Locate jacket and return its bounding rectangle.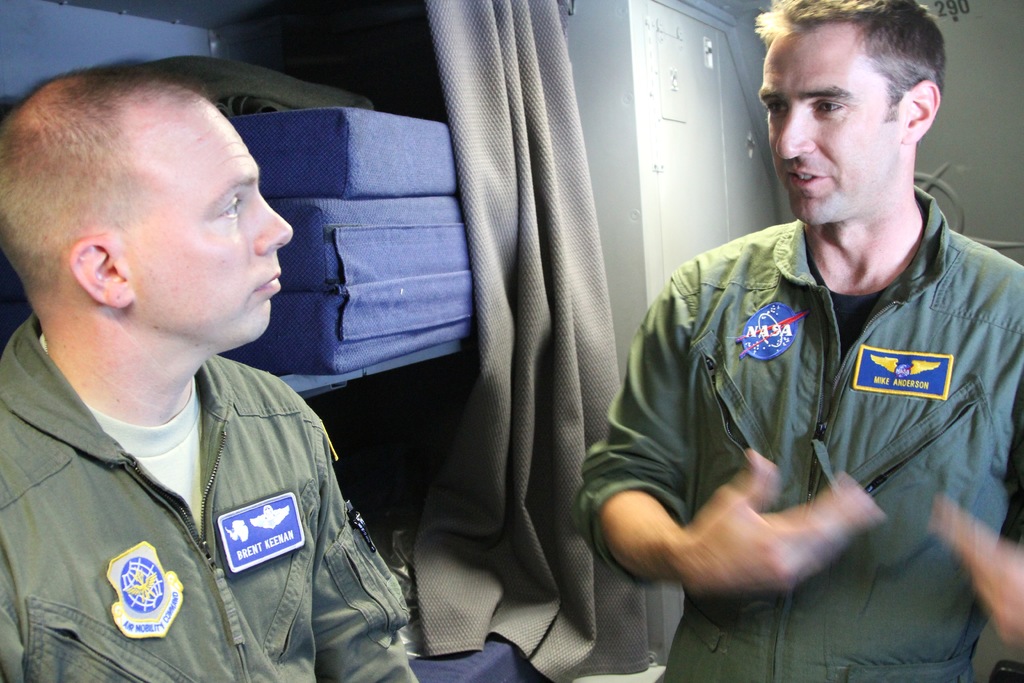
detection(564, 172, 1023, 610).
